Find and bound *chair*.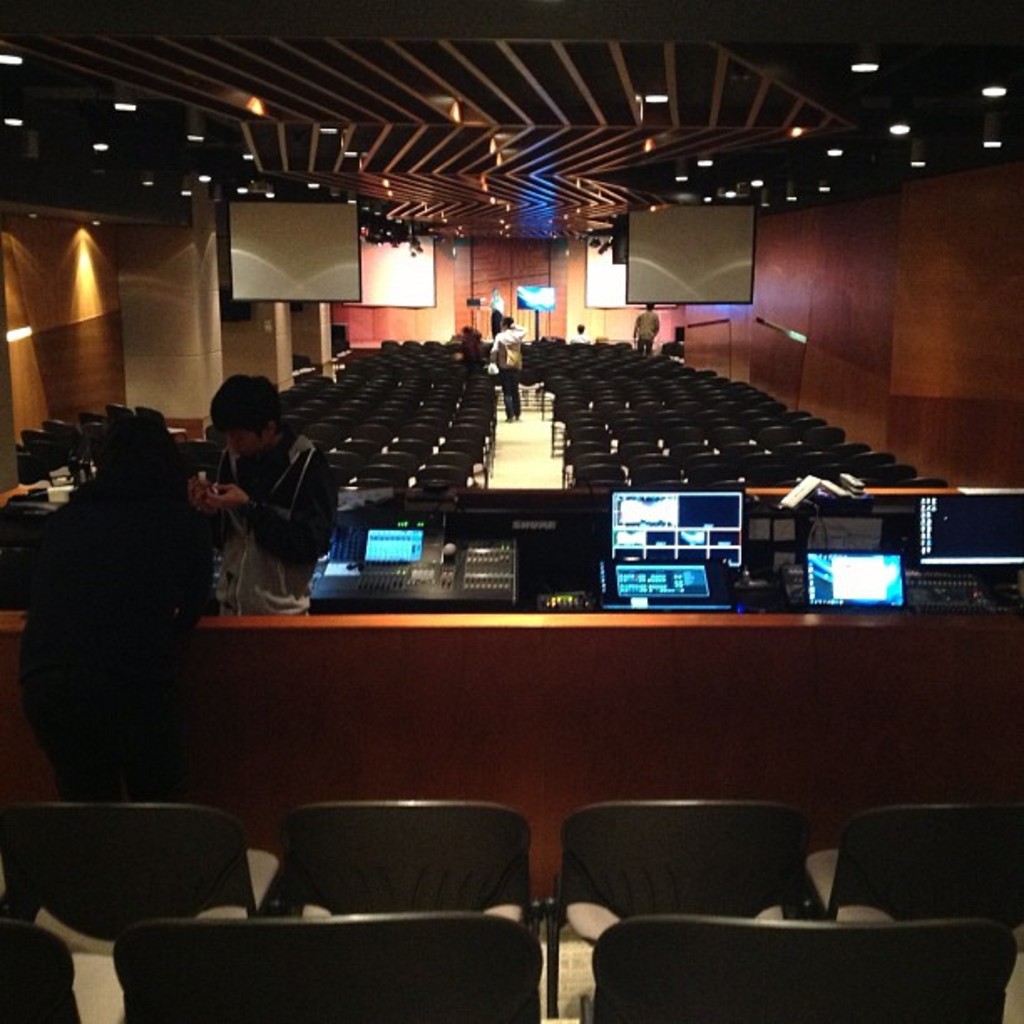
Bound: <bbox>0, 801, 284, 955</bbox>.
